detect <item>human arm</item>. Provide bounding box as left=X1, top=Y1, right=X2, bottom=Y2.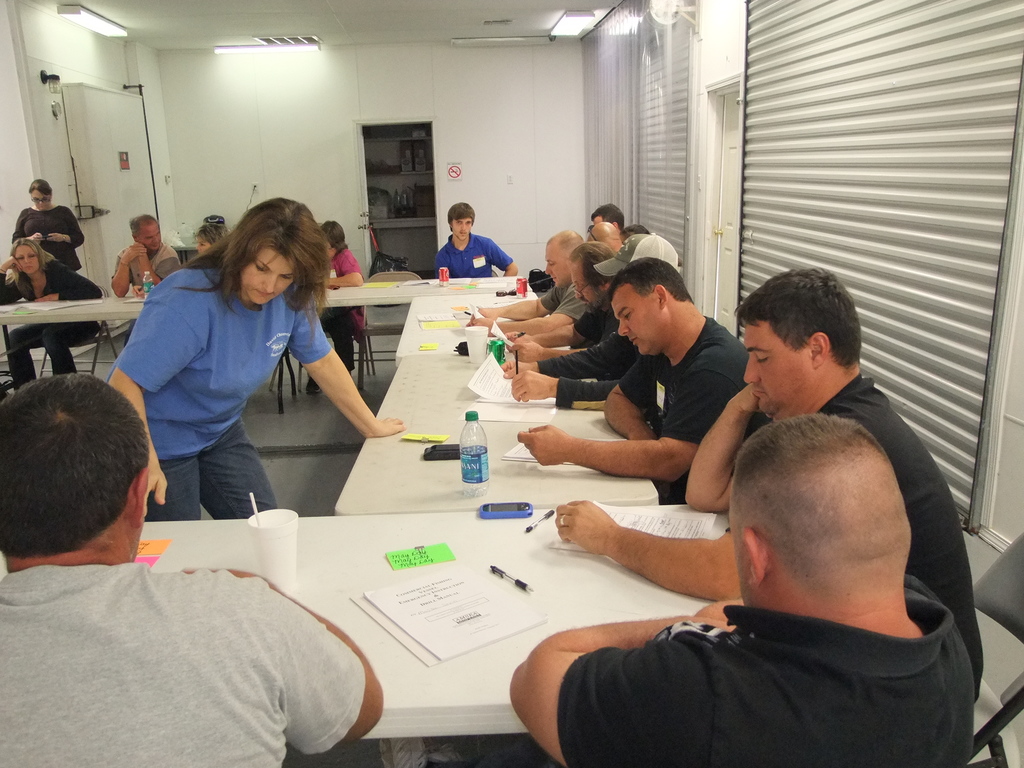
left=509, top=321, right=619, bottom=347.
